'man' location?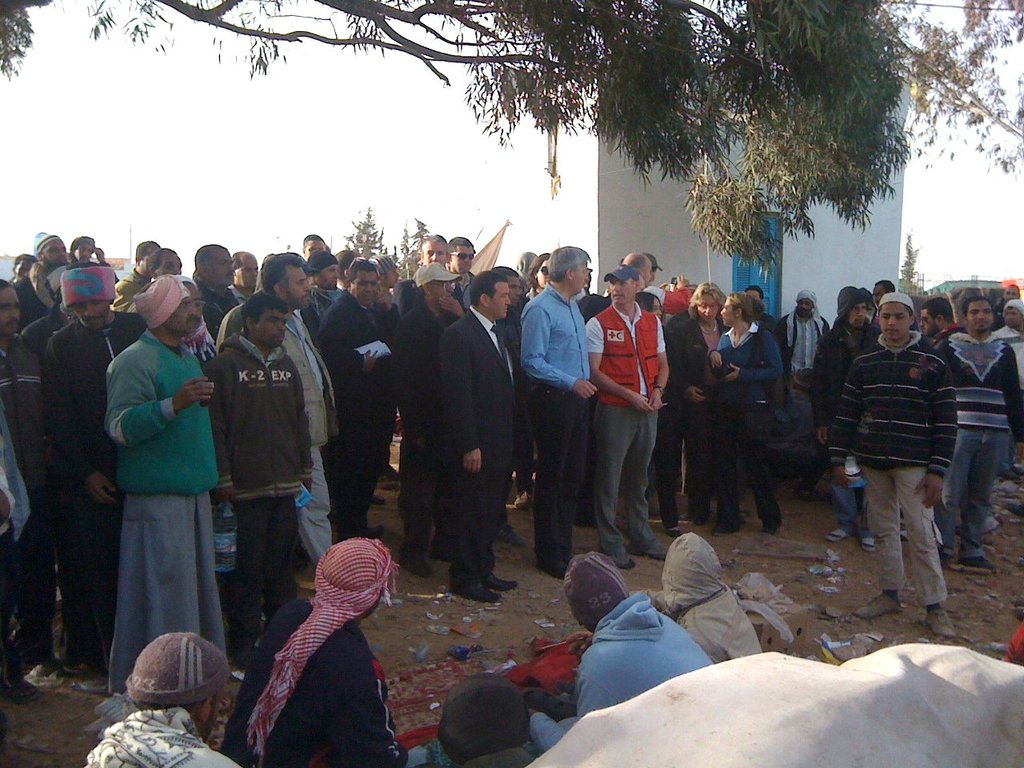
414, 674, 534, 767
